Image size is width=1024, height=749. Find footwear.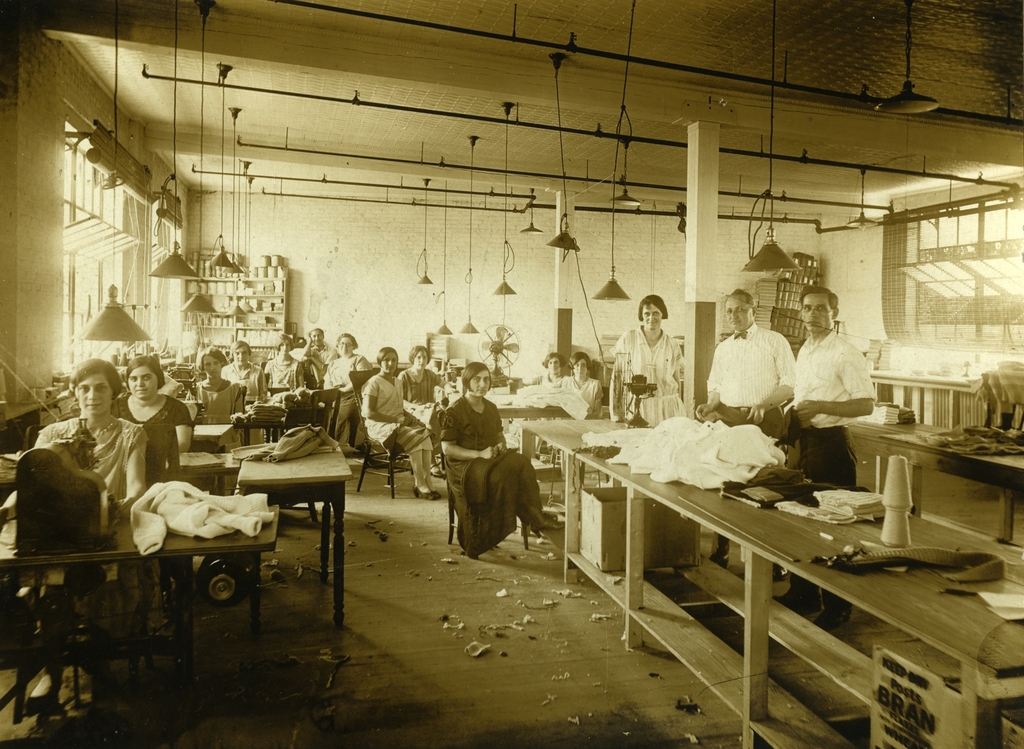
[x1=812, y1=606, x2=853, y2=633].
